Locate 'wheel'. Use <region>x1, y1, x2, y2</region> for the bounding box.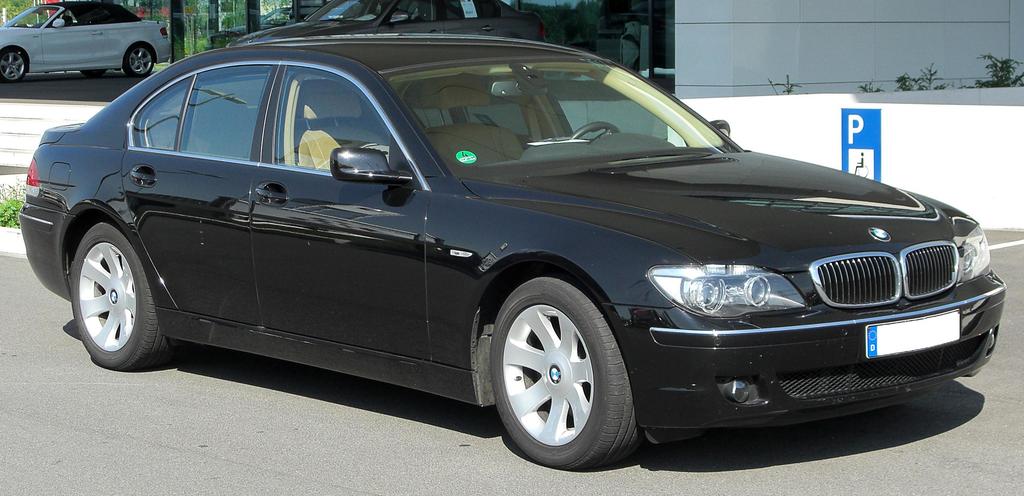
<region>70, 220, 177, 370</region>.
